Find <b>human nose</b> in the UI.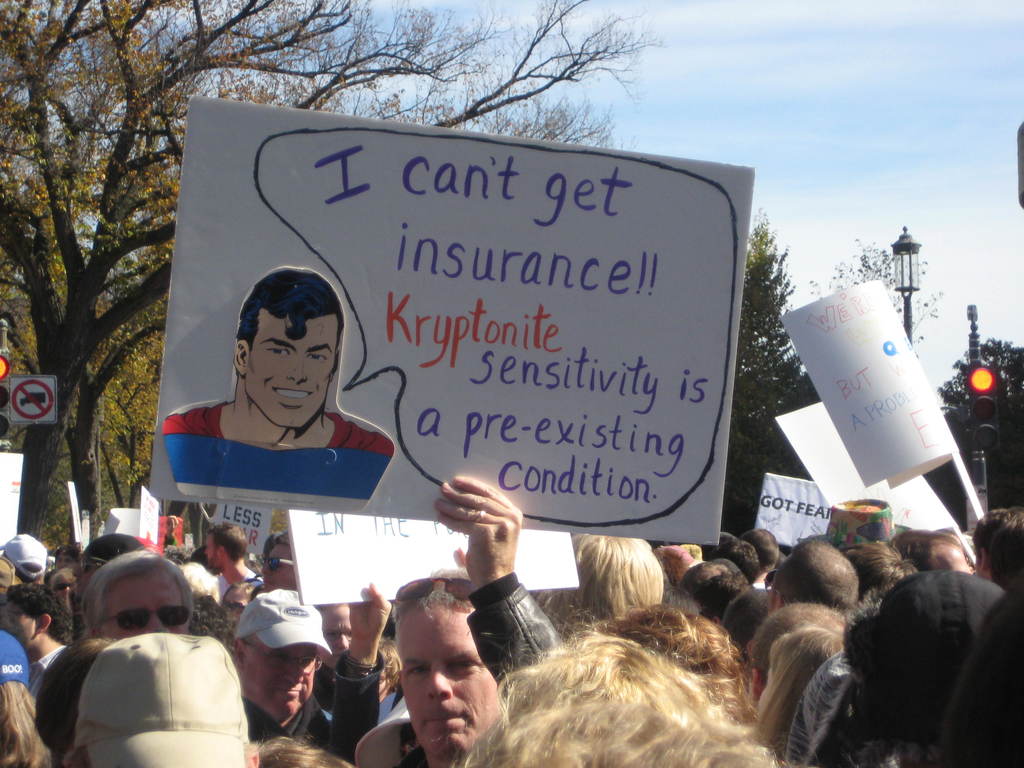
UI element at <bbox>424, 672, 453, 703</bbox>.
